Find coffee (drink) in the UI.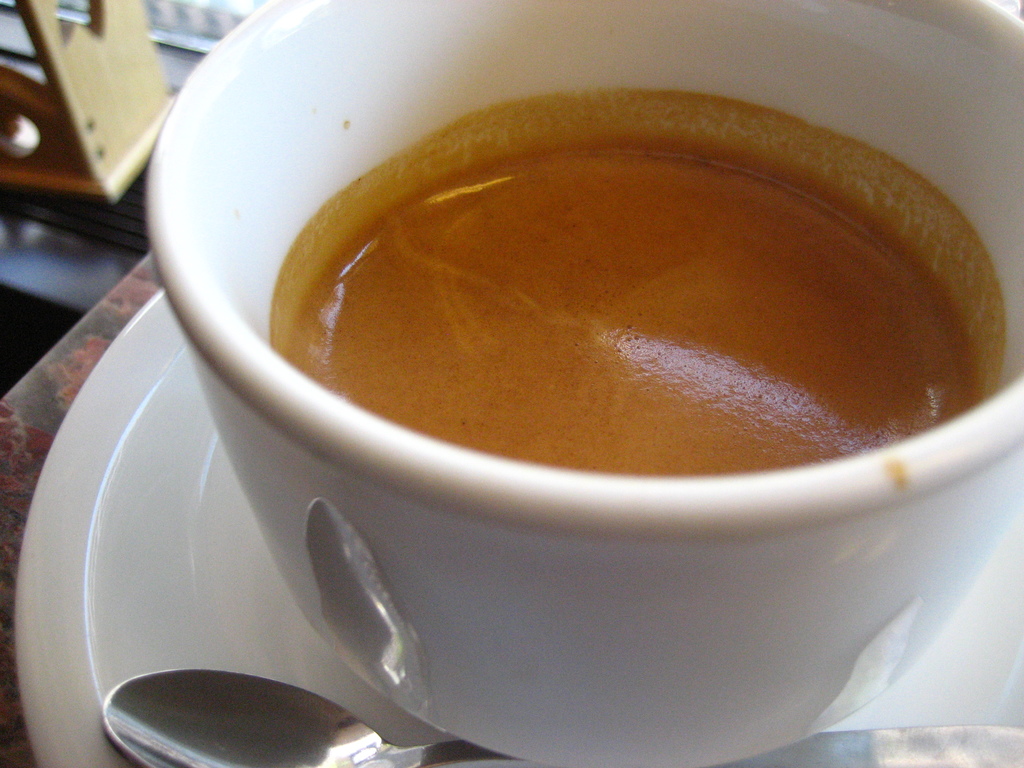
UI element at box(134, 36, 1023, 767).
